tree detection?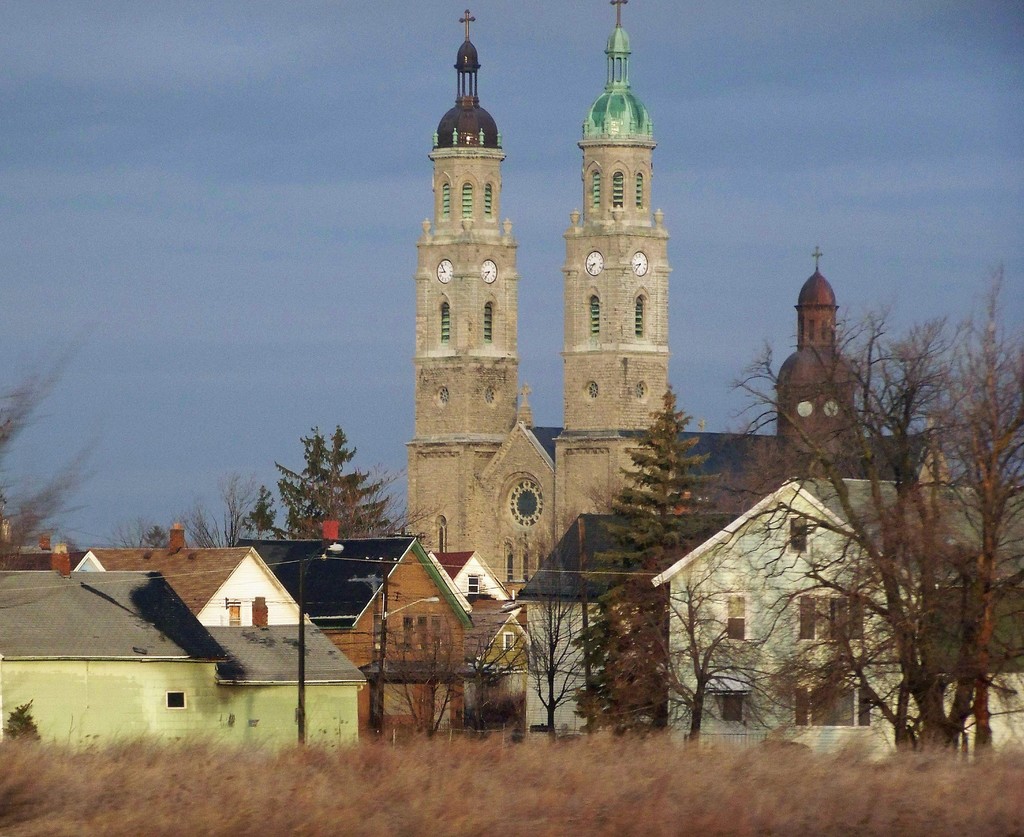
[left=176, top=460, right=268, bottom=558]
